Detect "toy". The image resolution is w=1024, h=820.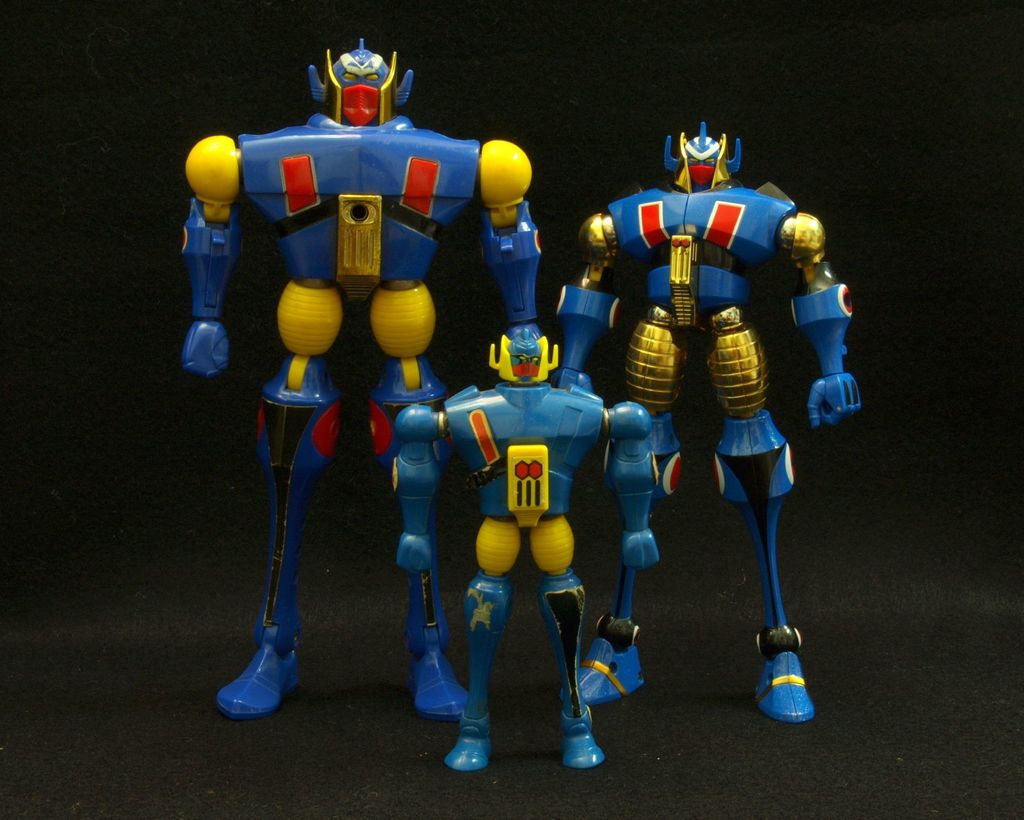
<bbox>550, 132, 863, 730</bbox>.
